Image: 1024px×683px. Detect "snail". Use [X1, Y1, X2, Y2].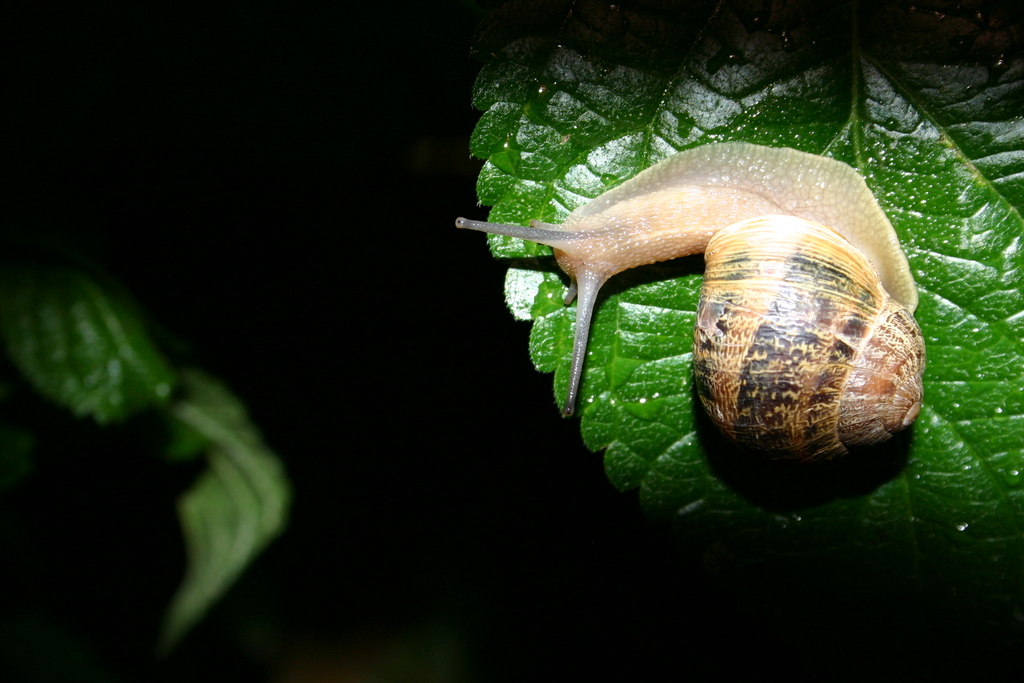
[451, 141, 929, 472].
